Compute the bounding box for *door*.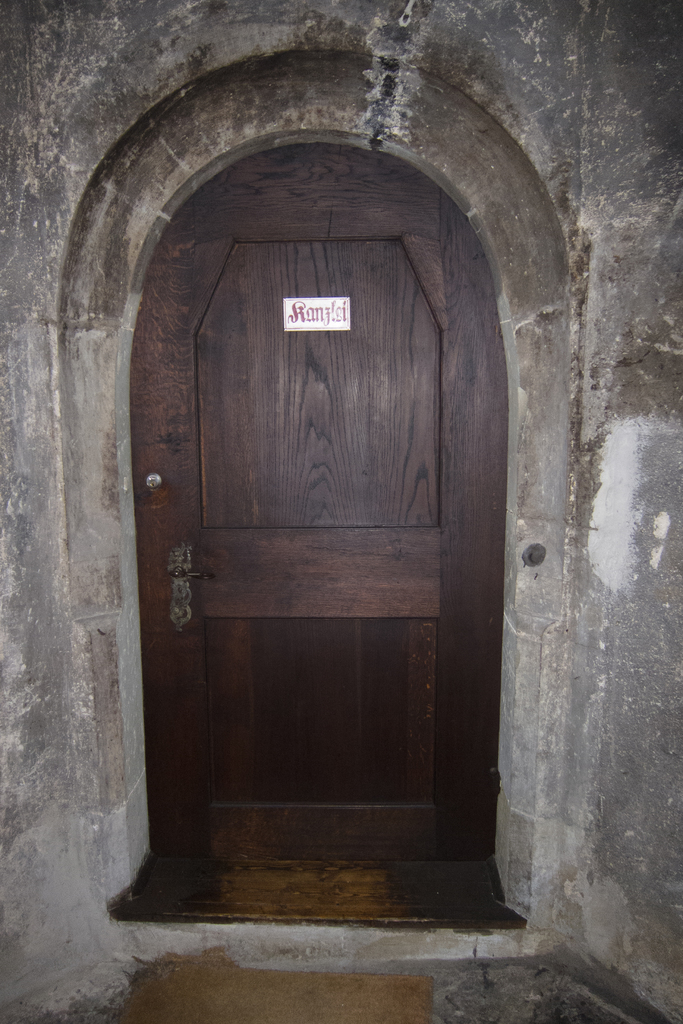
127/142/502/933.
